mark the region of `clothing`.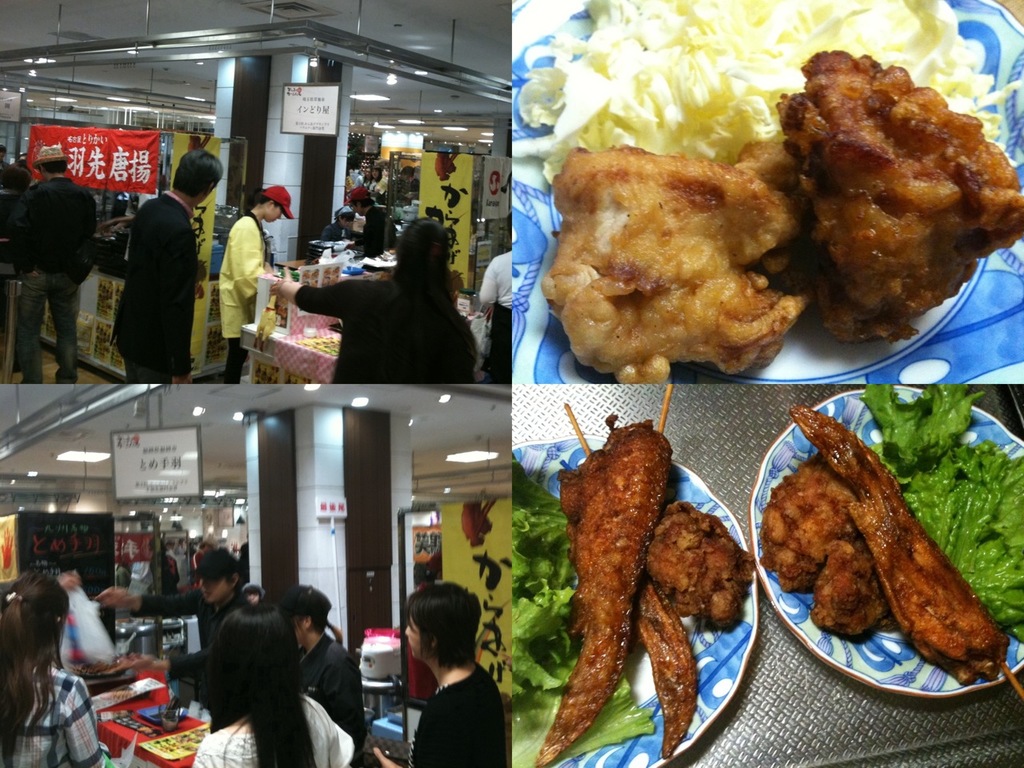
Region: BBox(222, 202, 289, 374).
